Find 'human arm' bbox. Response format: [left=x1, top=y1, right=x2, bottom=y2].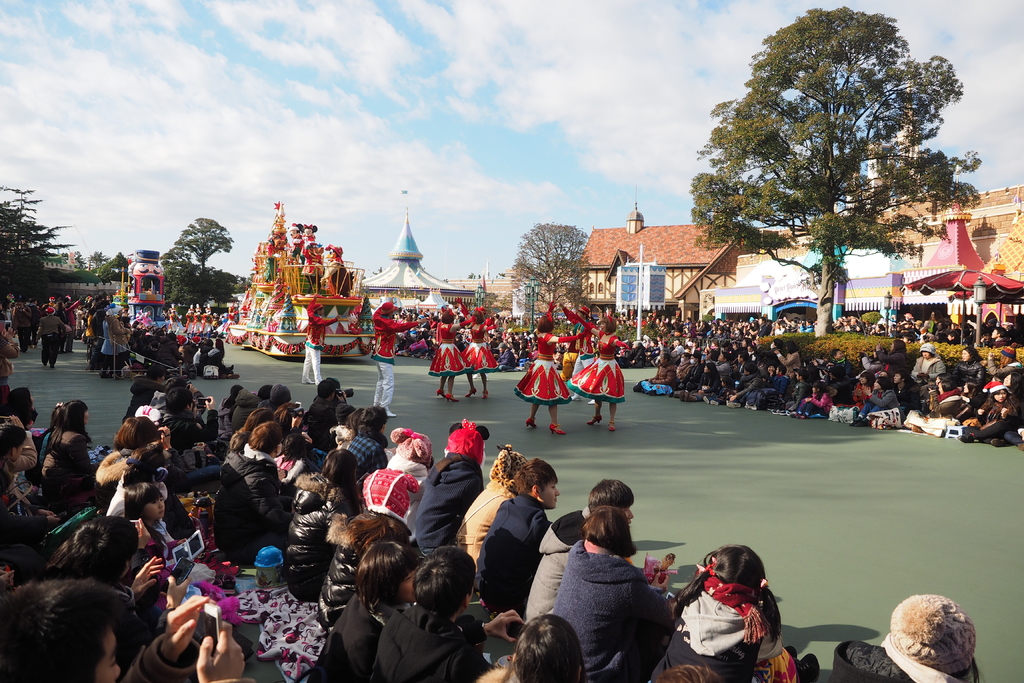
[left=0, top=324, right=19, bottom=359].
